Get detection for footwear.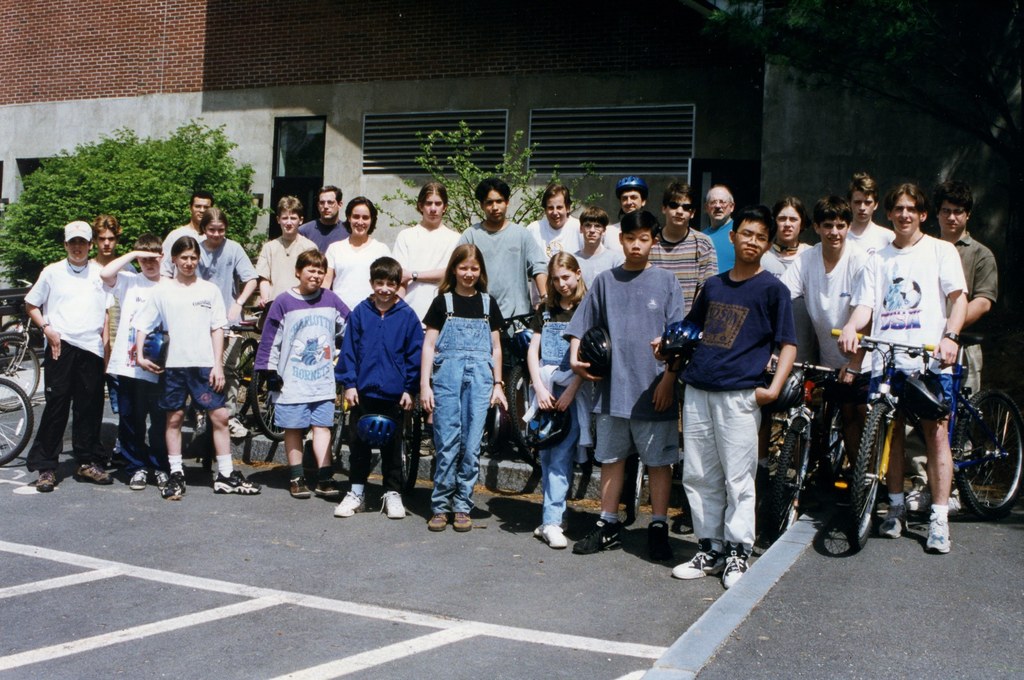
Detection: 716/539/753/589.
